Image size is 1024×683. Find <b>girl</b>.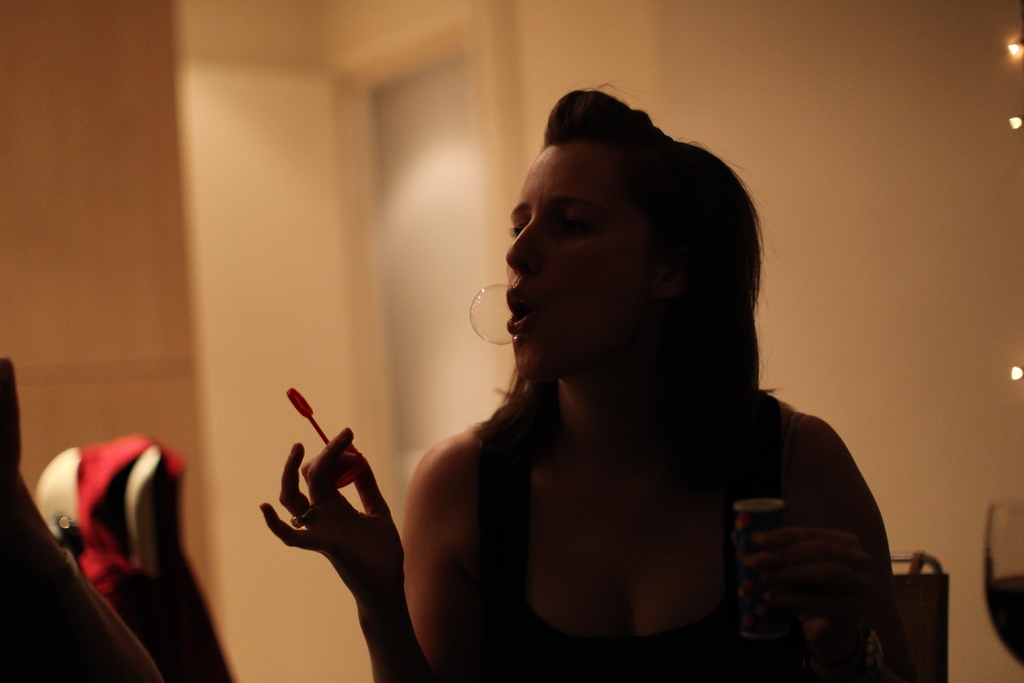
<box>261,86,893,682</box>.
